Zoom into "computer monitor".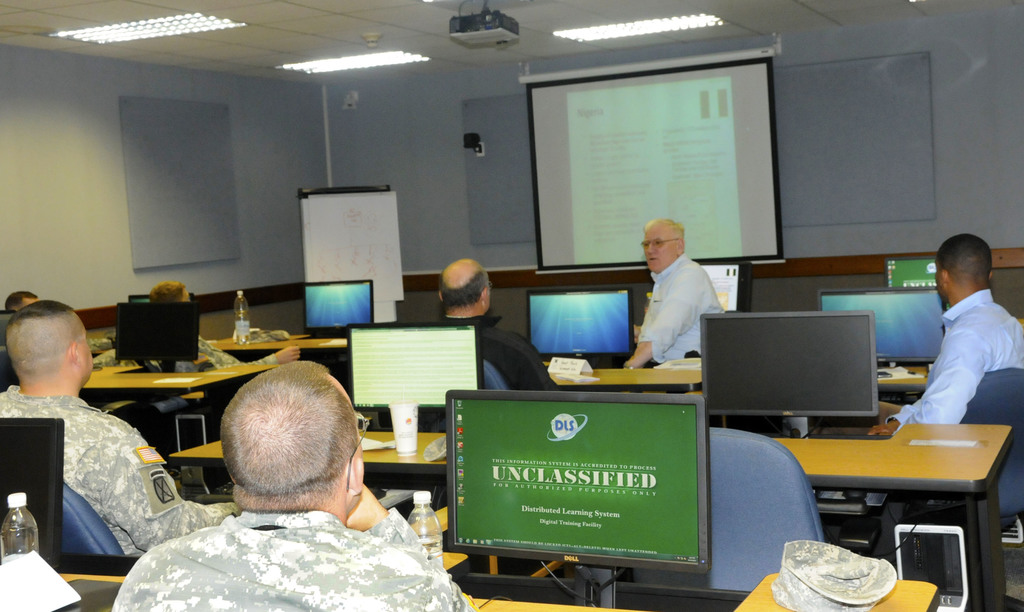
Zoom target: box=[689, 259, 754, 312].
